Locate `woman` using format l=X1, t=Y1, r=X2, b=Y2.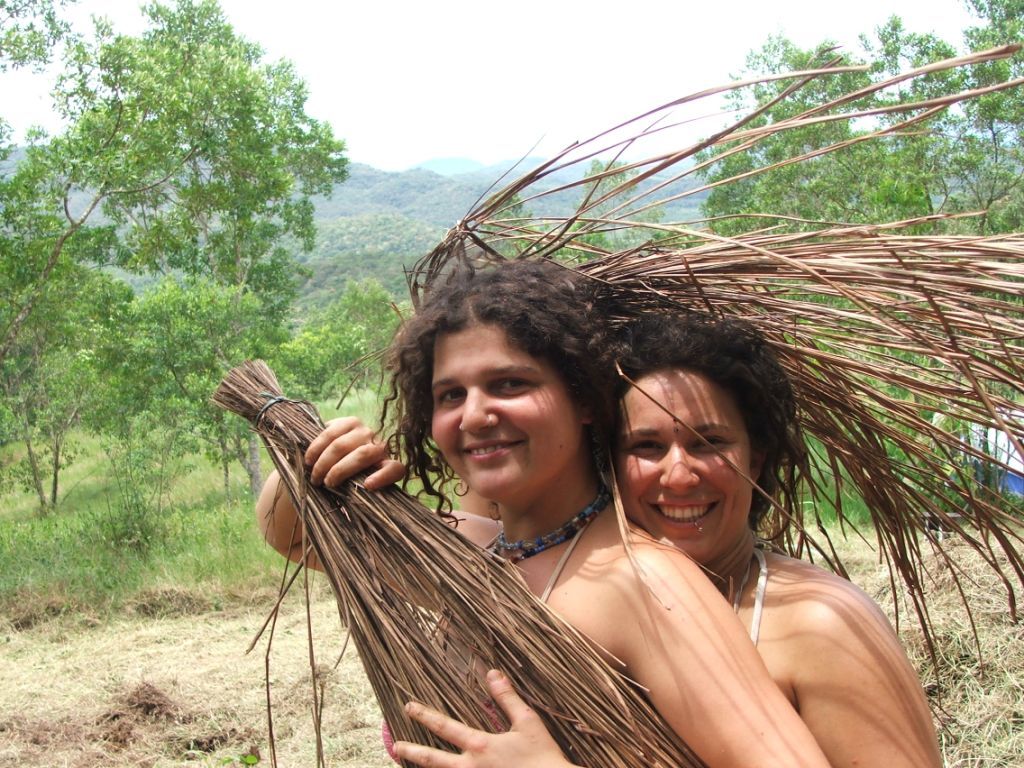
l=581, t=295, r=944, b=767.
